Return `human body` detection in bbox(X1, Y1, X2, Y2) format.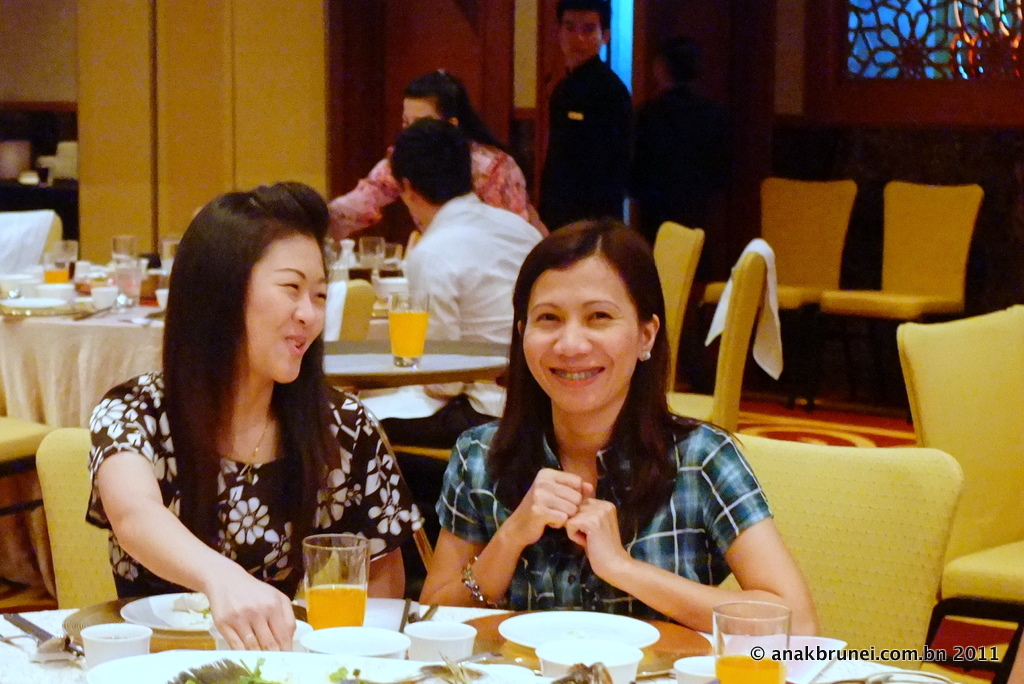
bbox(376, 114, 541, 602).
